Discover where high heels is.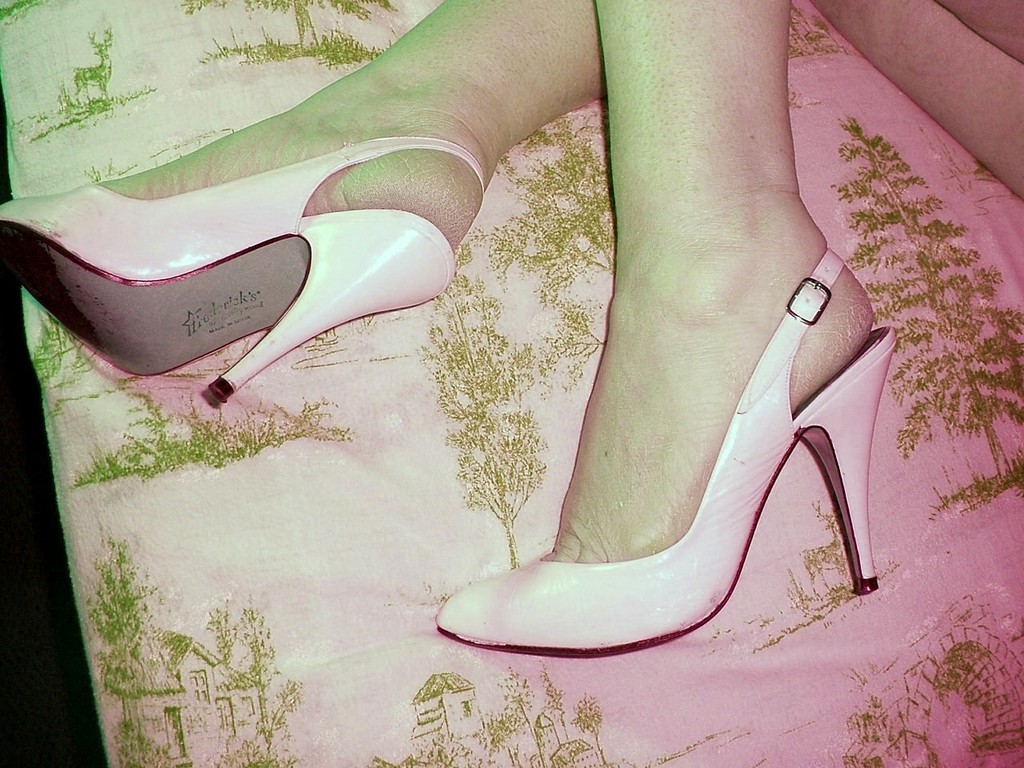
Discovered at detection(0, 133, 485, 405).
